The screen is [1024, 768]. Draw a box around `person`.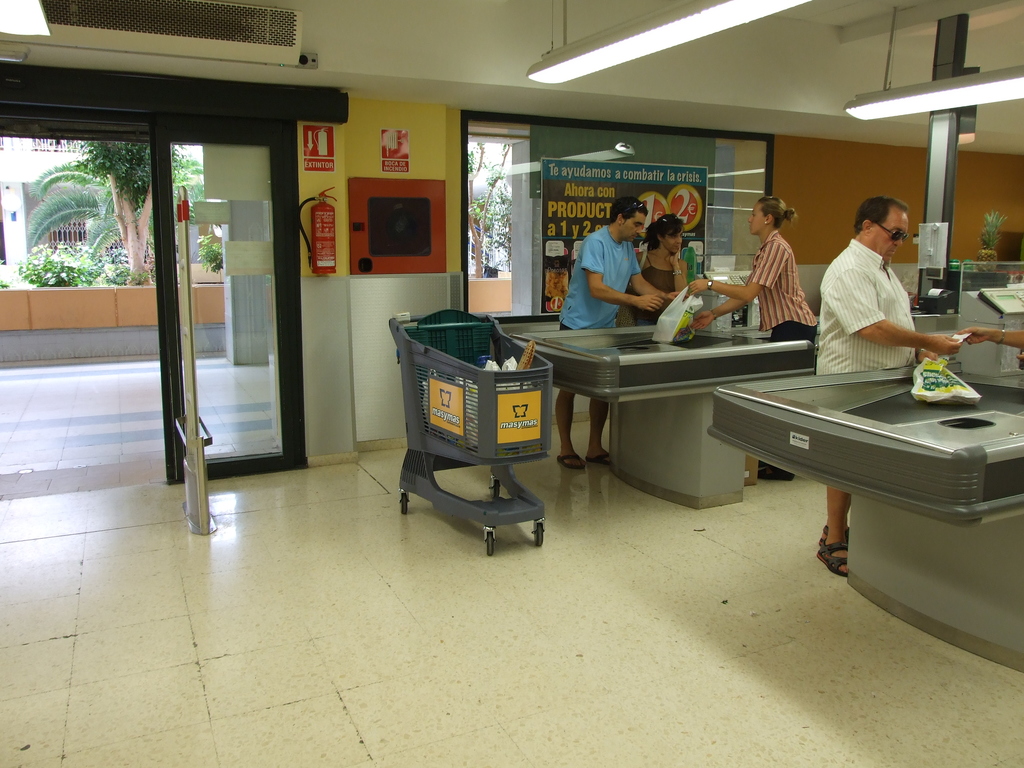
bbox=[956, 325, 1023, 364].
